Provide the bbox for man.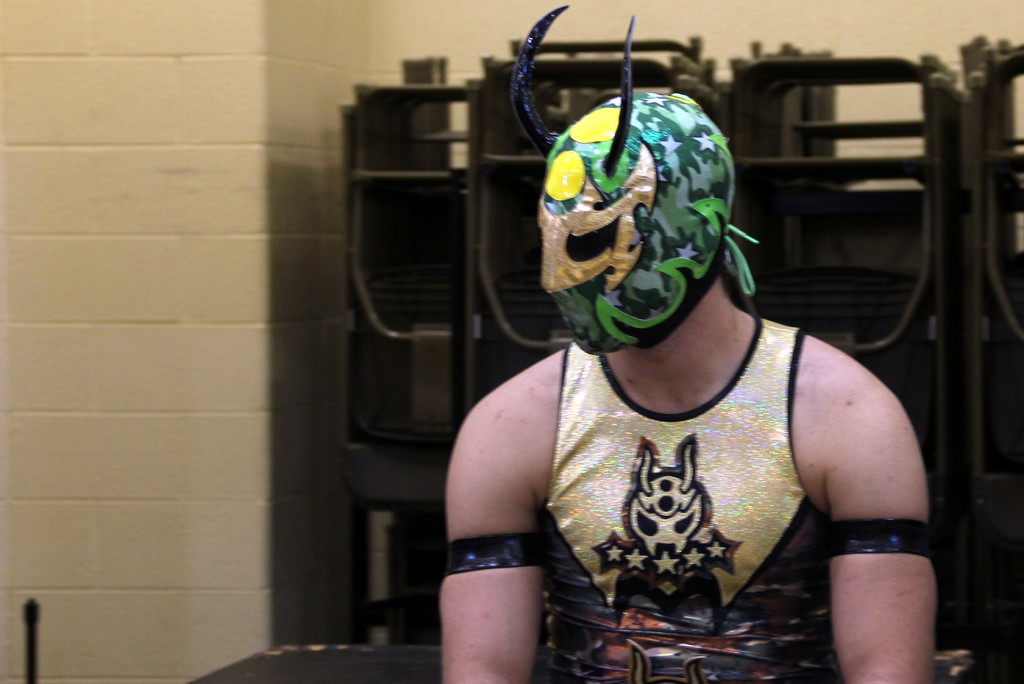
{"x1": 421, "y1": 60, "x2": 950, "y2": 683}.
